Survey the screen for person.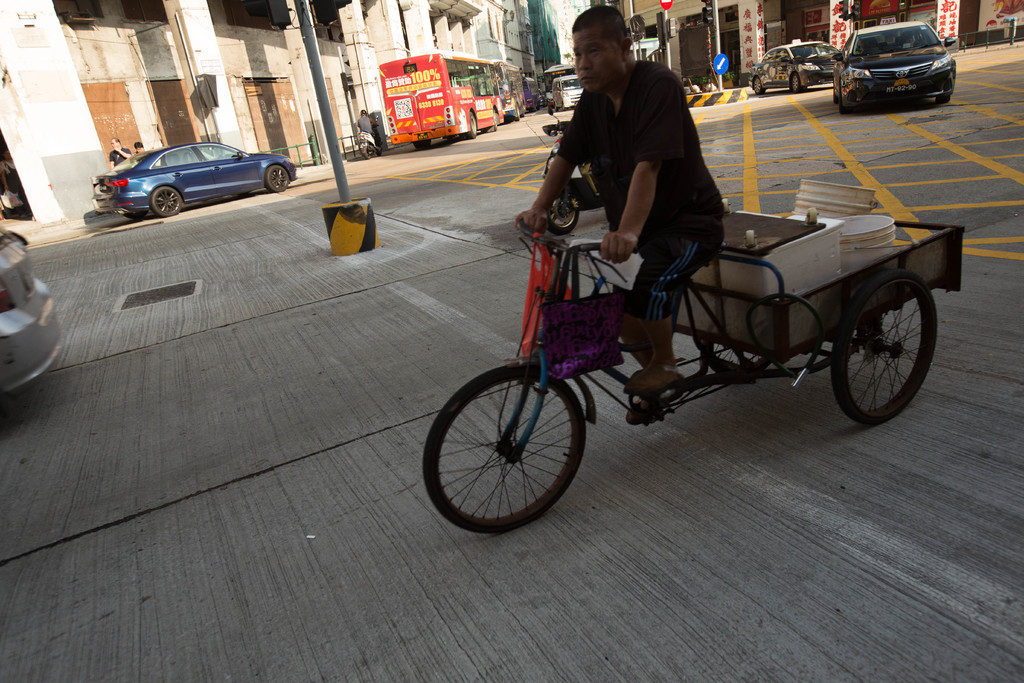
Survey found: 129, 140, 147, 154.
